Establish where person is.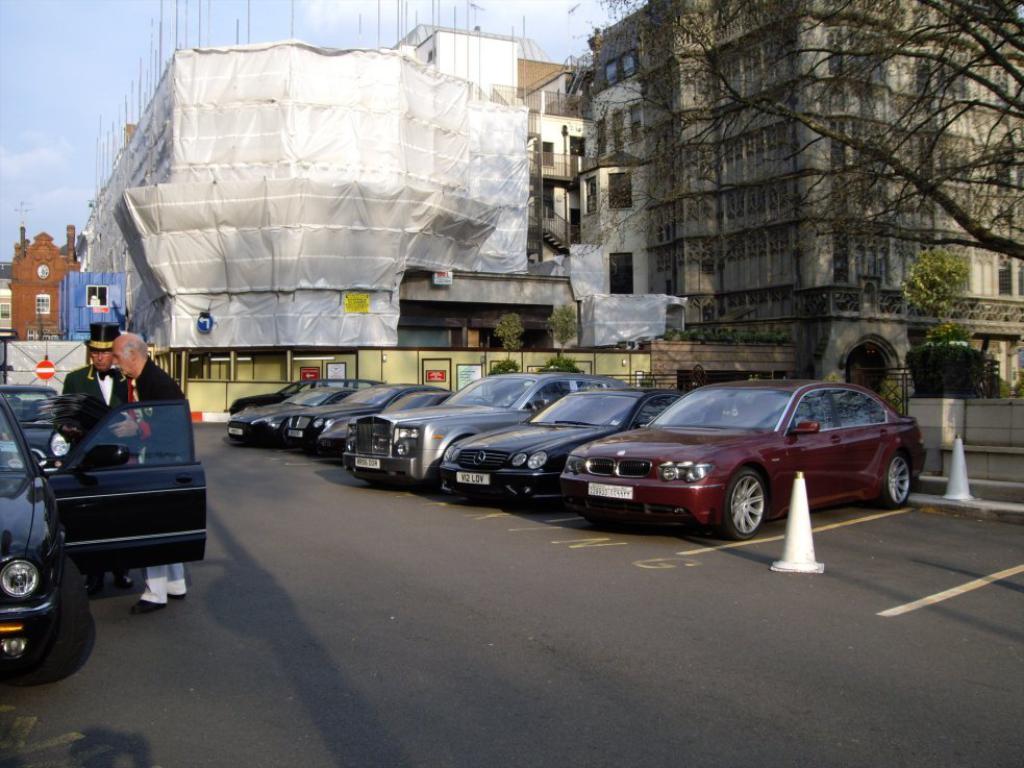
Established at [left=48, top=309, right=143, bottom=593].
